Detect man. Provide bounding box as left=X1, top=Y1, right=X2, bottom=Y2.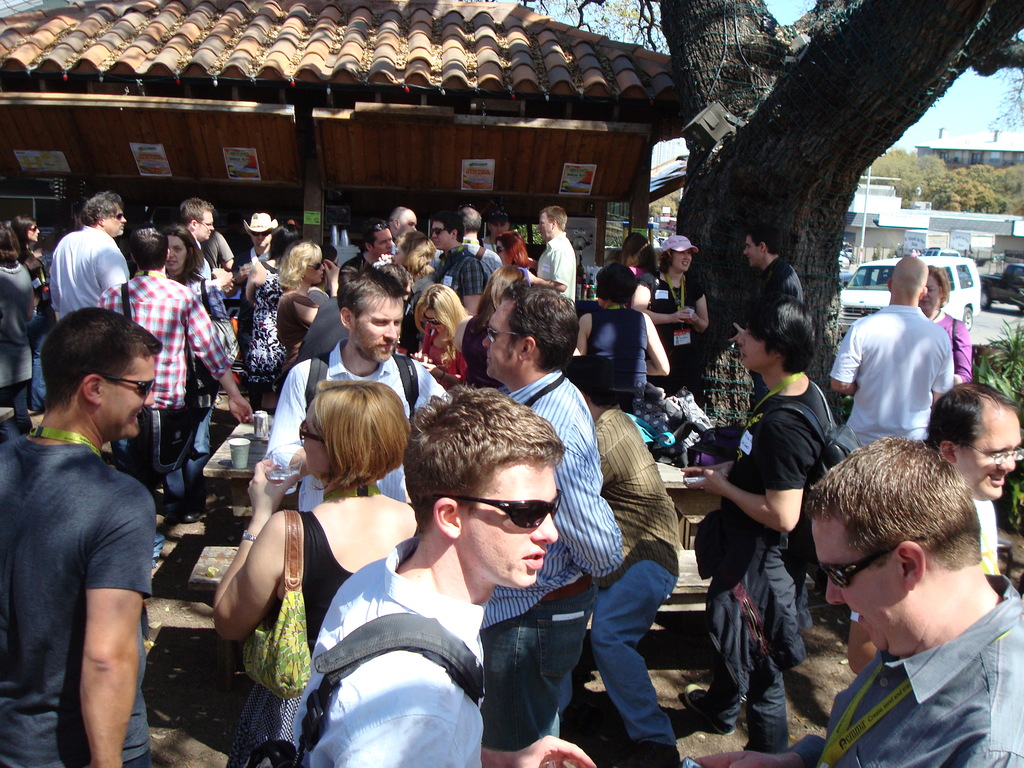
left=433, top=207, right=479, bottom=311.
